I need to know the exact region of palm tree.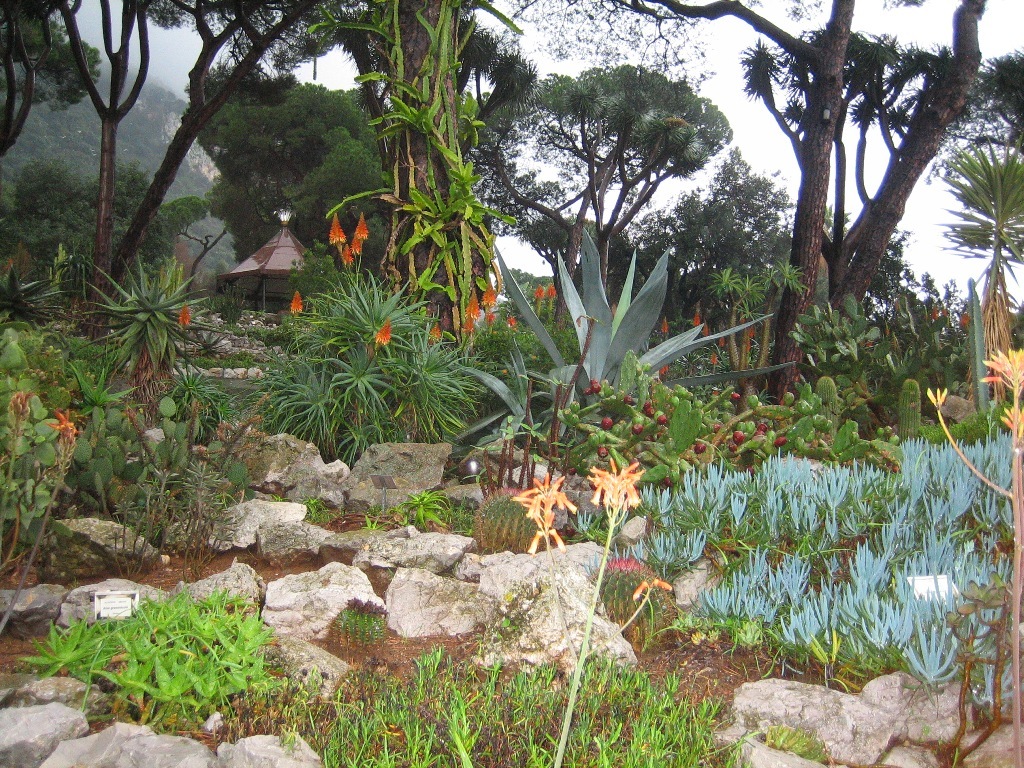
Region: rect(934, 153, 1023, 343).
